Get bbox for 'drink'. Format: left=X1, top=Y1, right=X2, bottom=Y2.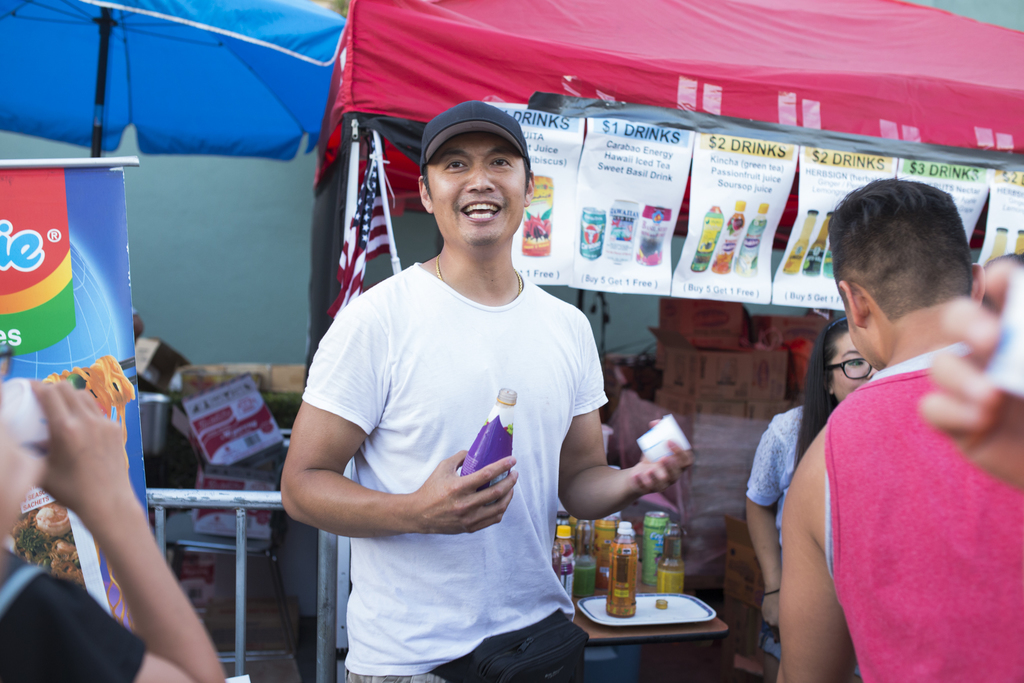
left=687, top=202, right=724, bottom=270.
